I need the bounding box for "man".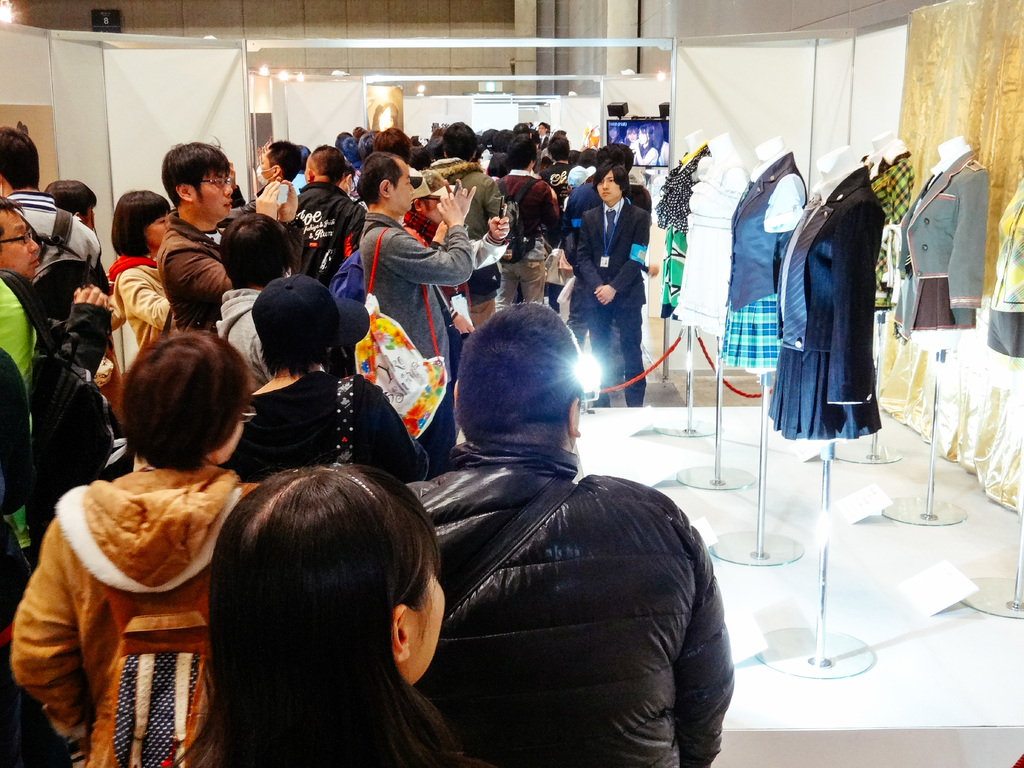
Here it is: {"left": 356, "top": 146, "right": 477, "bottom": 463}.
